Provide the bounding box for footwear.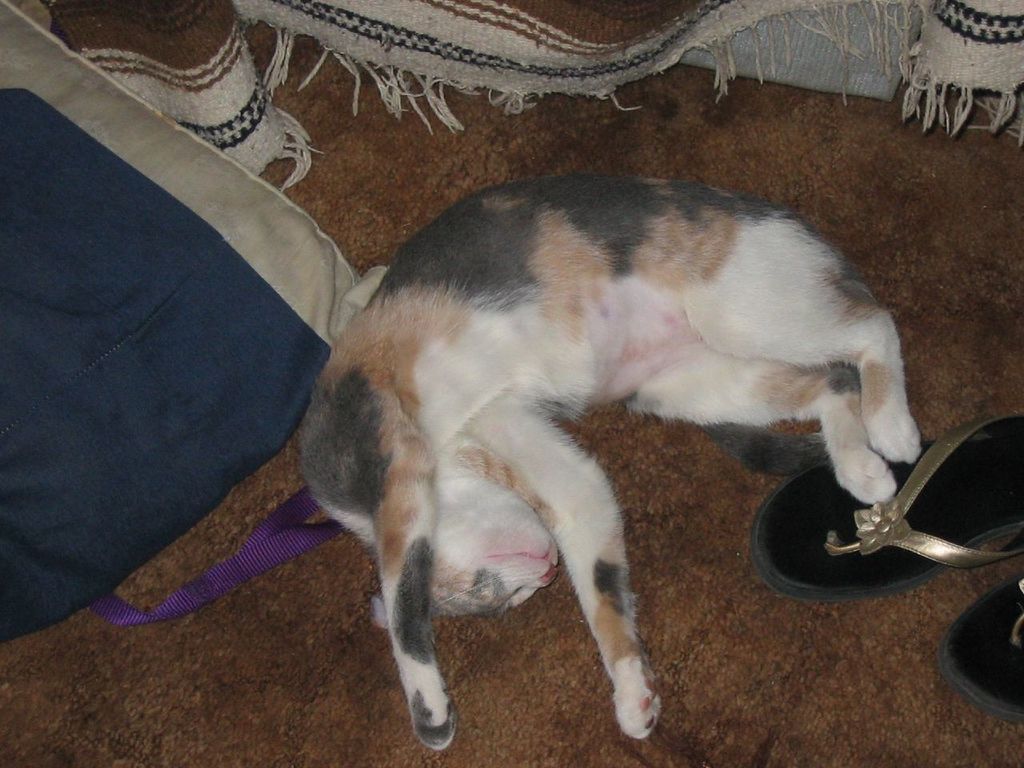
(750,410,1023,558).
